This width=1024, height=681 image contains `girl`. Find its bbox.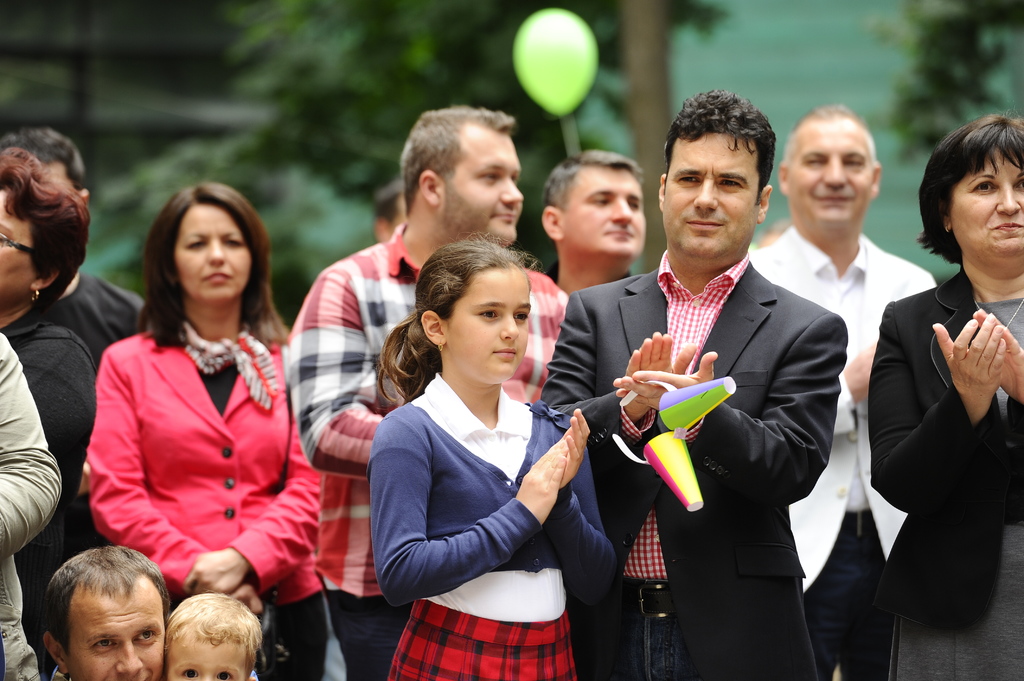
BBox(366, 232, 616, 680).
